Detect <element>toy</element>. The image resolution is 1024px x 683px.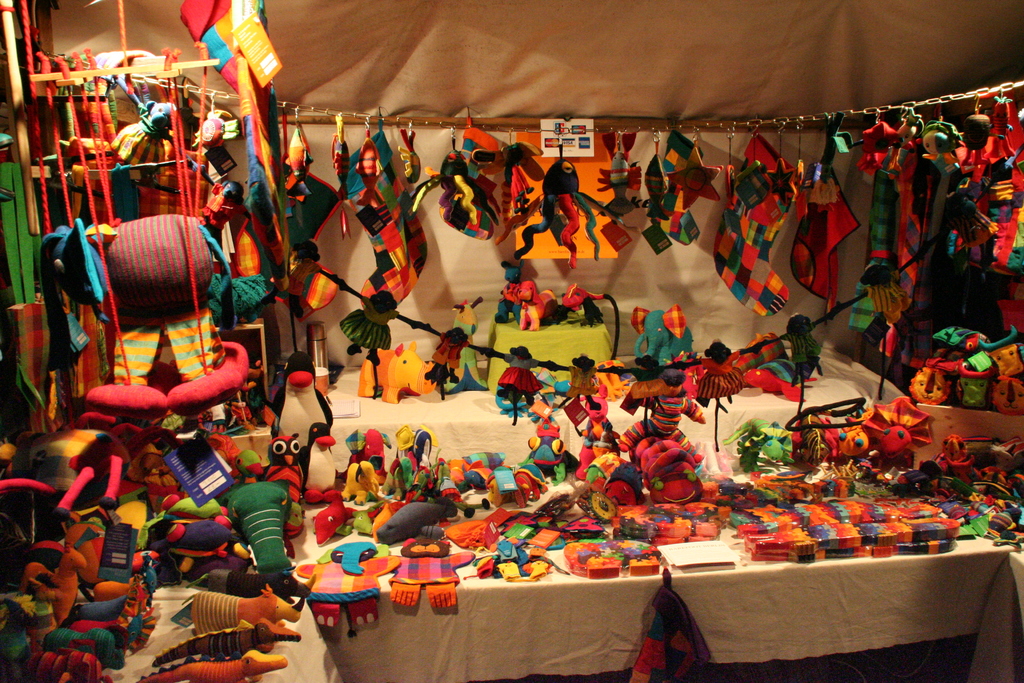
box(311, 429, 394, 532).
